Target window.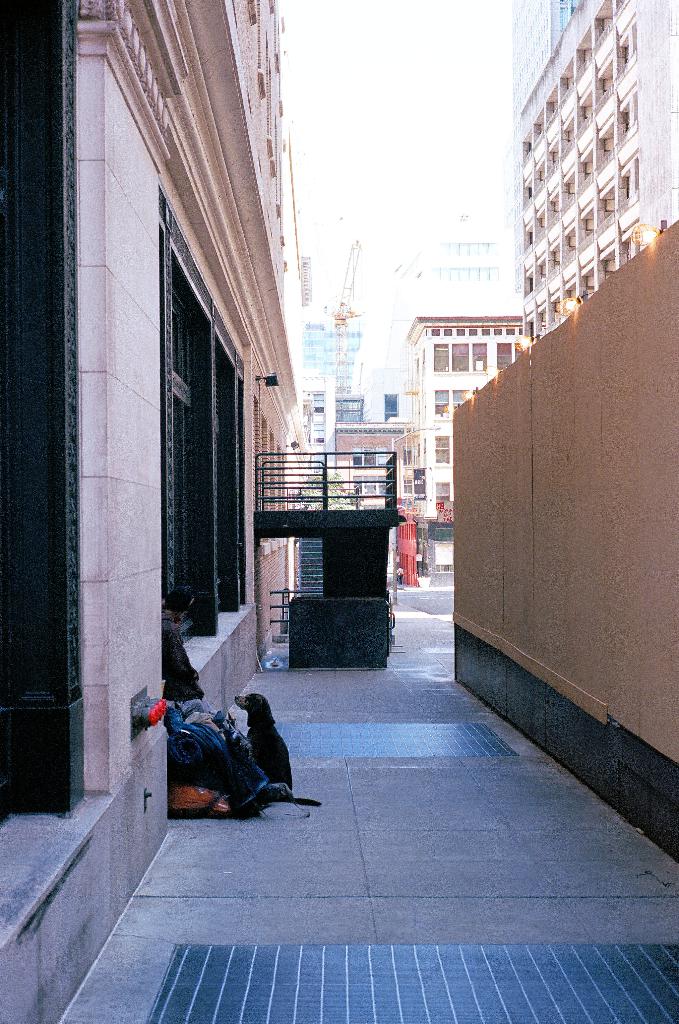
Target region: box(579, 257, 596, 303).
